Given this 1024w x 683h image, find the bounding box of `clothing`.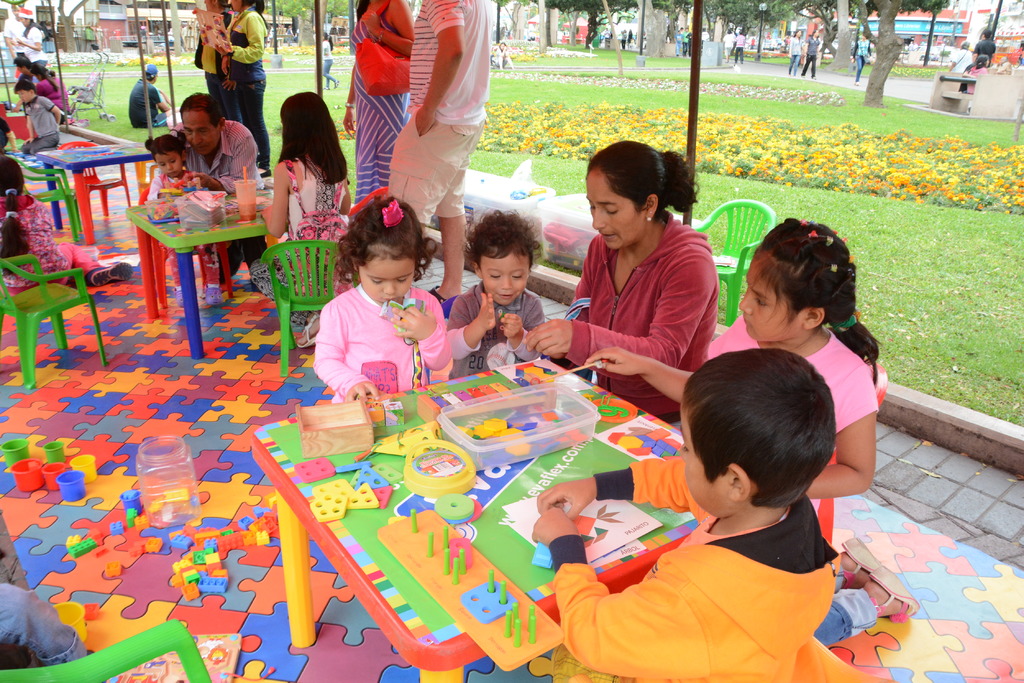
561, 206, 717, 421.
